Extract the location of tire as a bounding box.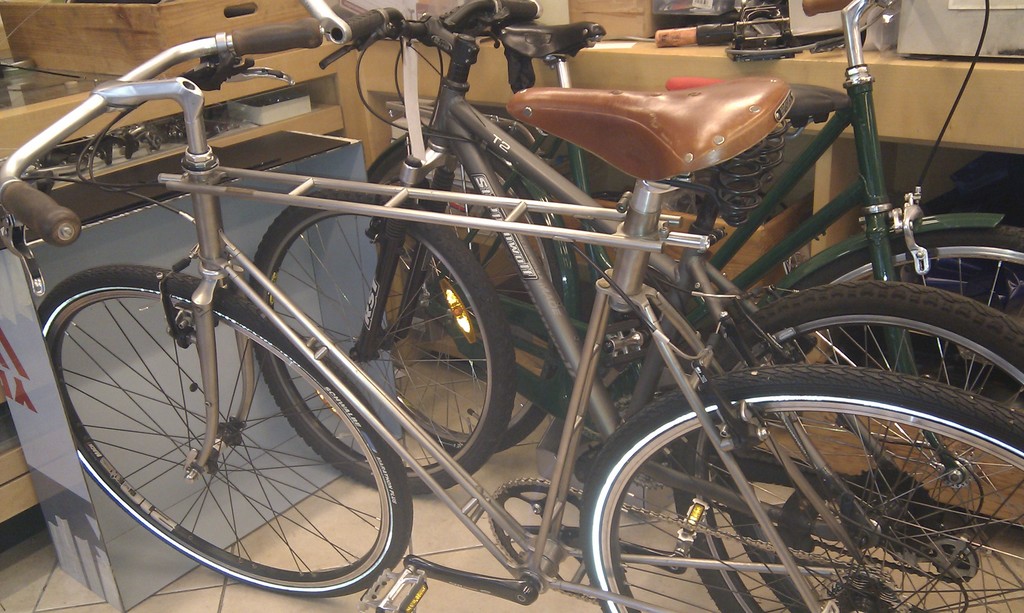
box=[369, 133, 561, 455].
